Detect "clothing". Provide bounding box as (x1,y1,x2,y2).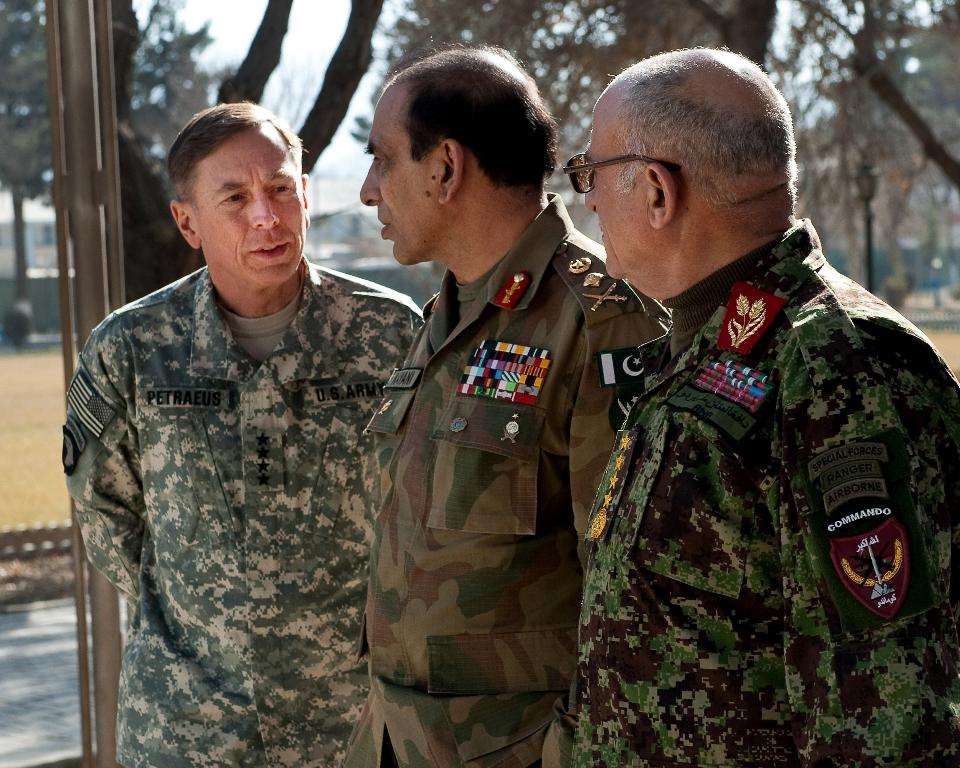
(362,192,671,767).
